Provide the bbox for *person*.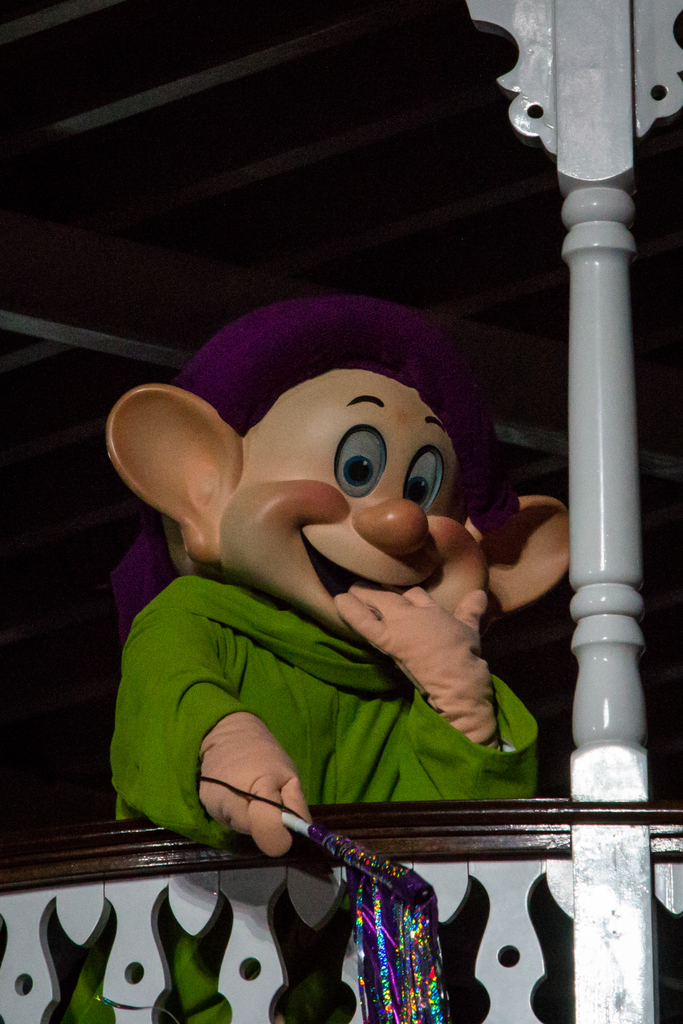
bbox=[51, 291, 568, 1023].
